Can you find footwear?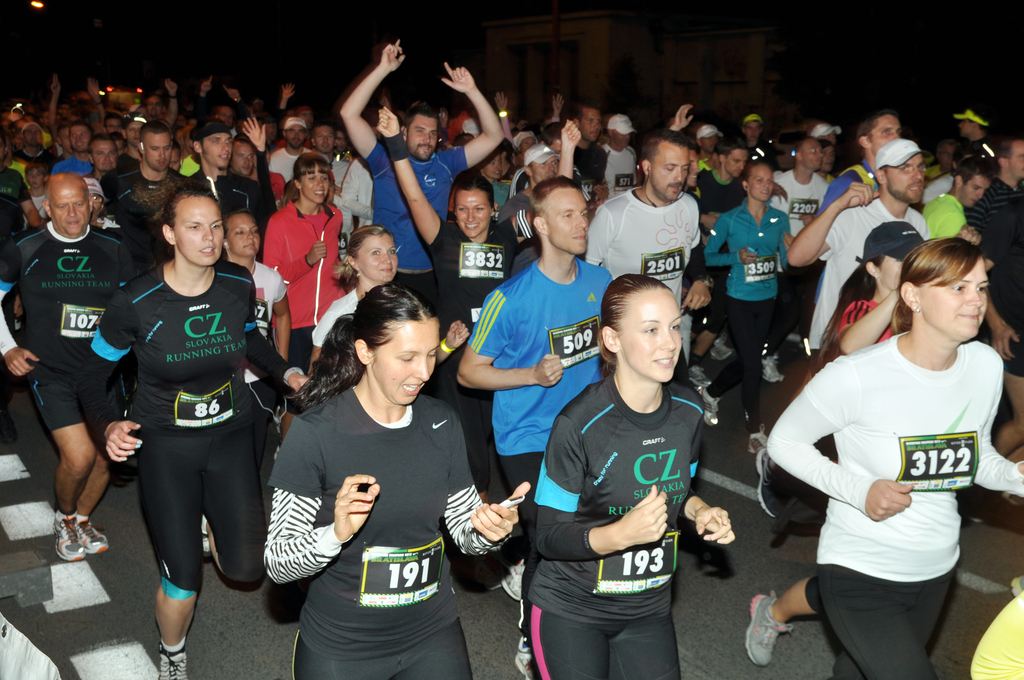
Yes, bounding box: {"x1": 157, "y1": 642, "x2": 189, "y2": 679}.
